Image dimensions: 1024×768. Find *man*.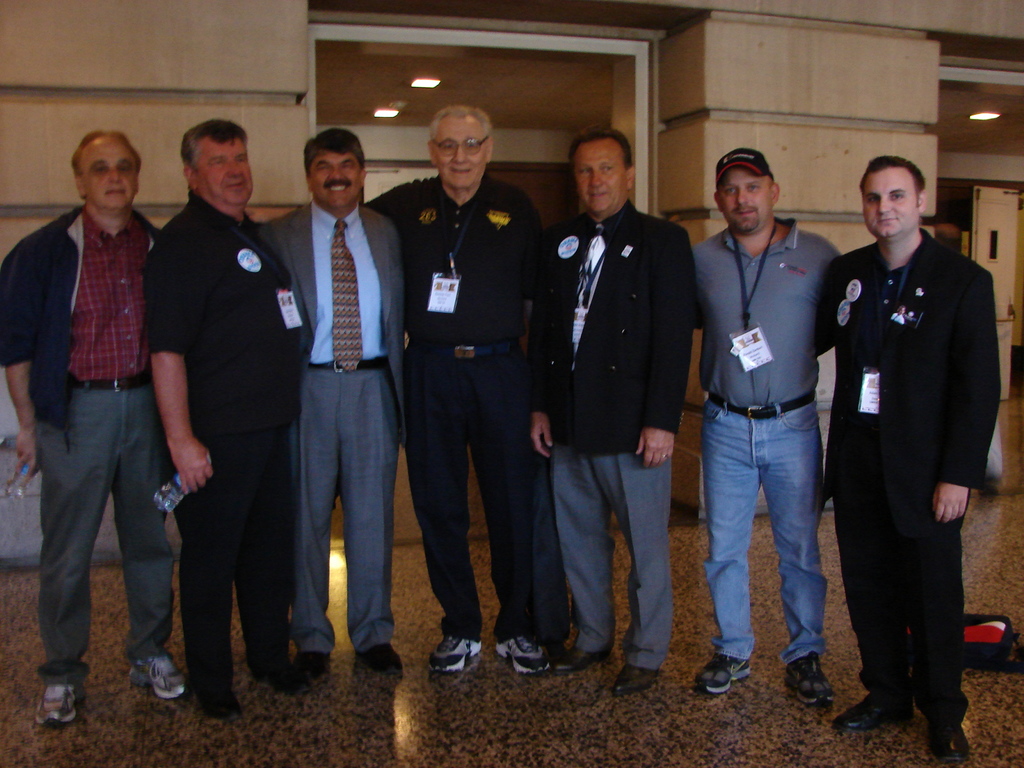
[519, 125, 701, 700].
